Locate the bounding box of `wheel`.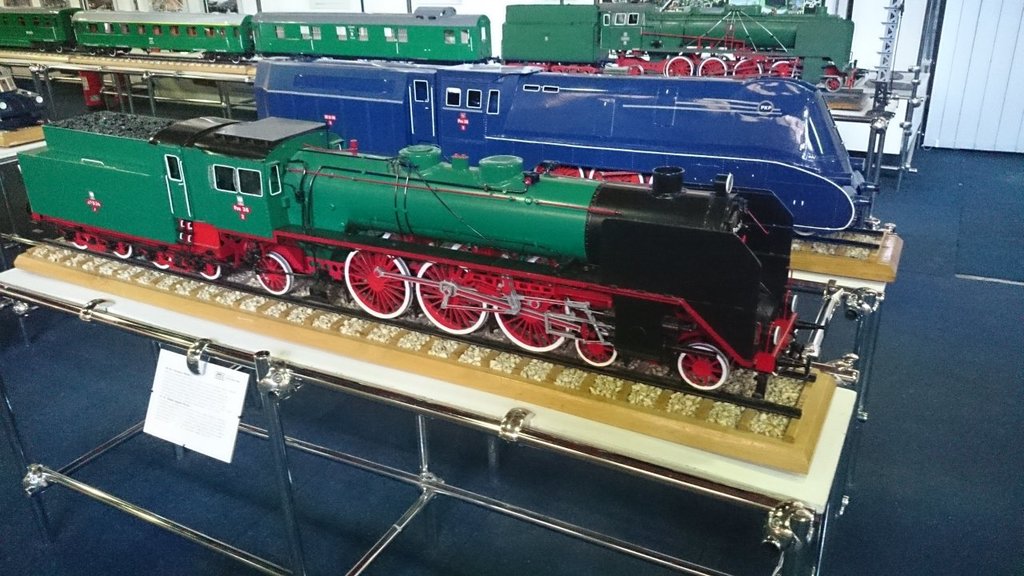
Bounding box: [533, 164, 582, 176].
